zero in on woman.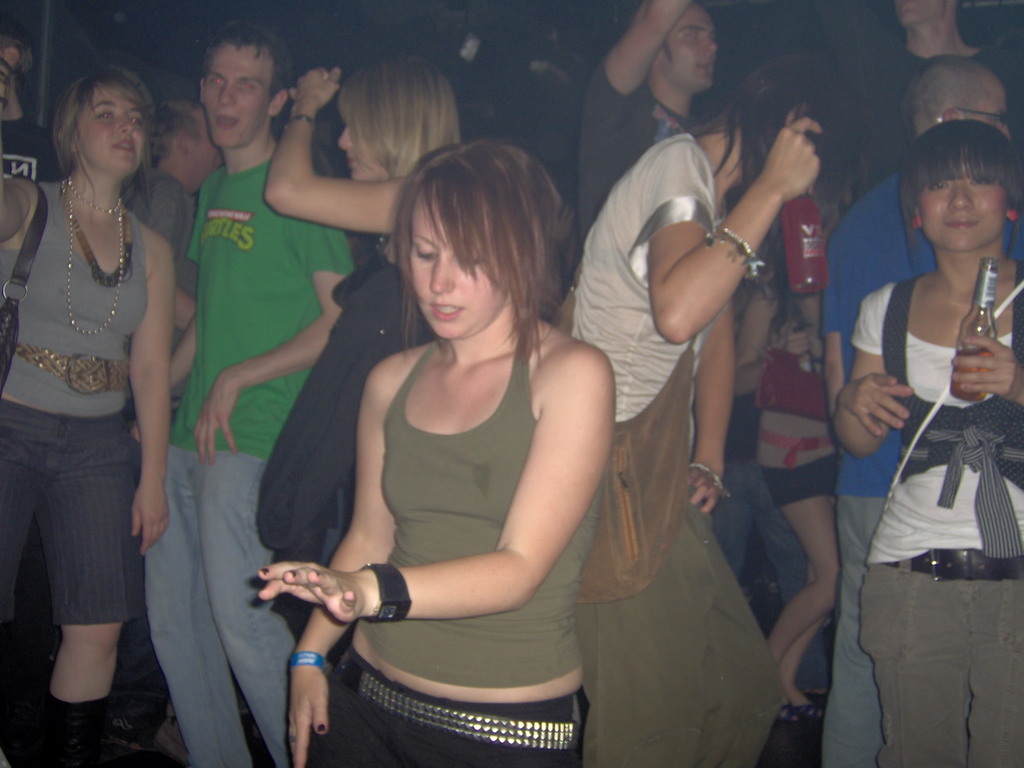
Zeroed in: BBox(840, 119, 1023, 767).
